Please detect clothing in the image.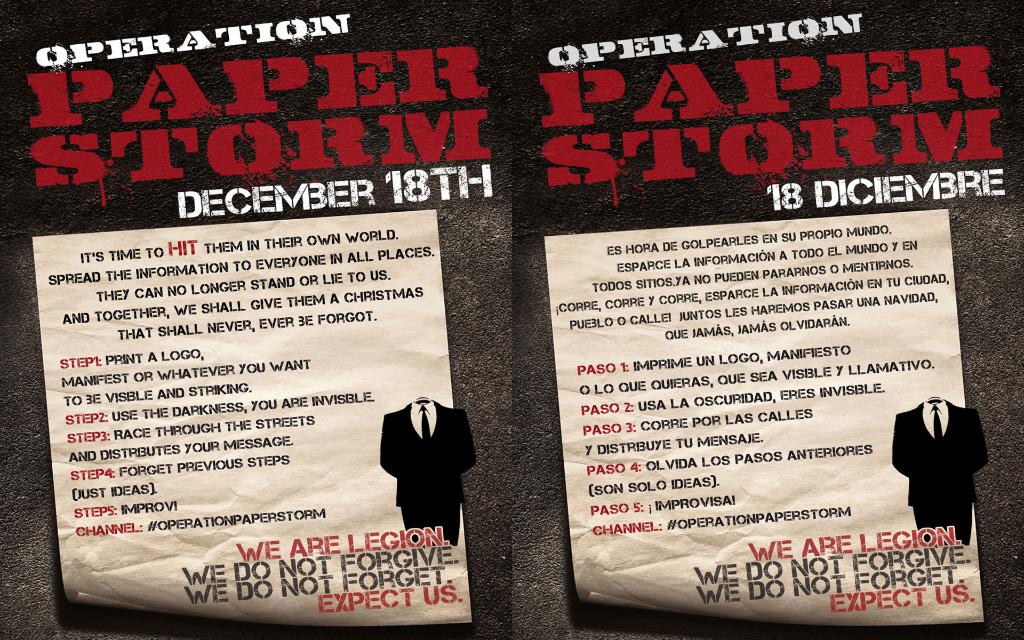
rect(888, 396, 989, 547).
